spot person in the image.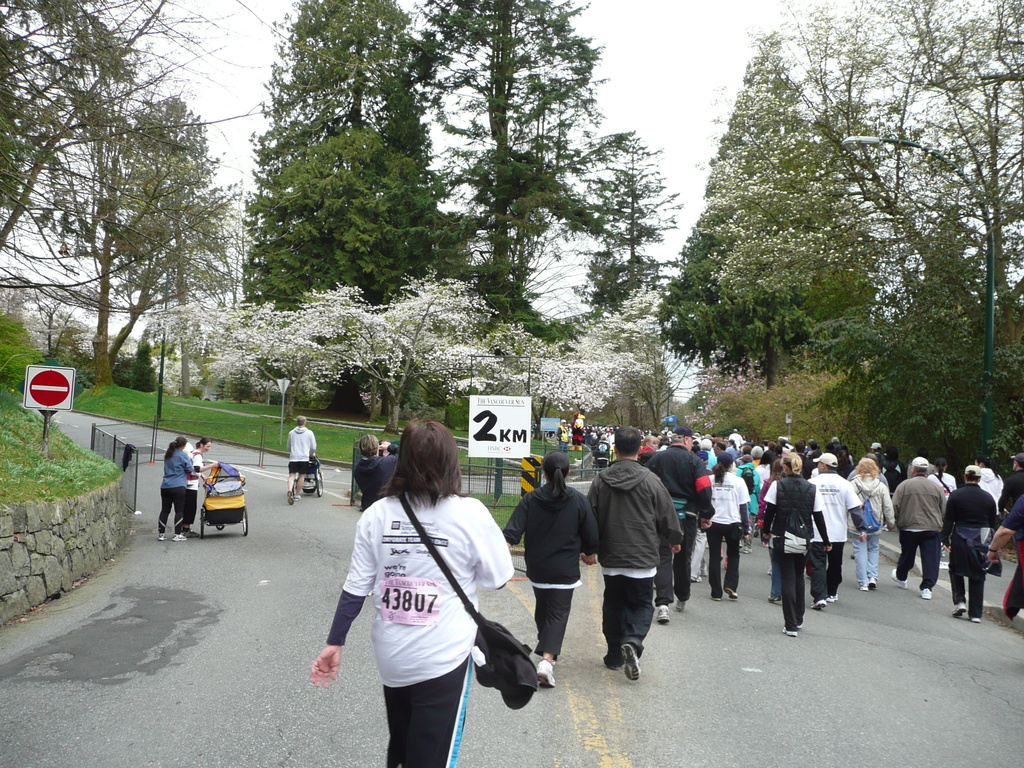
person found at (x1=808, y1=449, x2=862, y2=605).
